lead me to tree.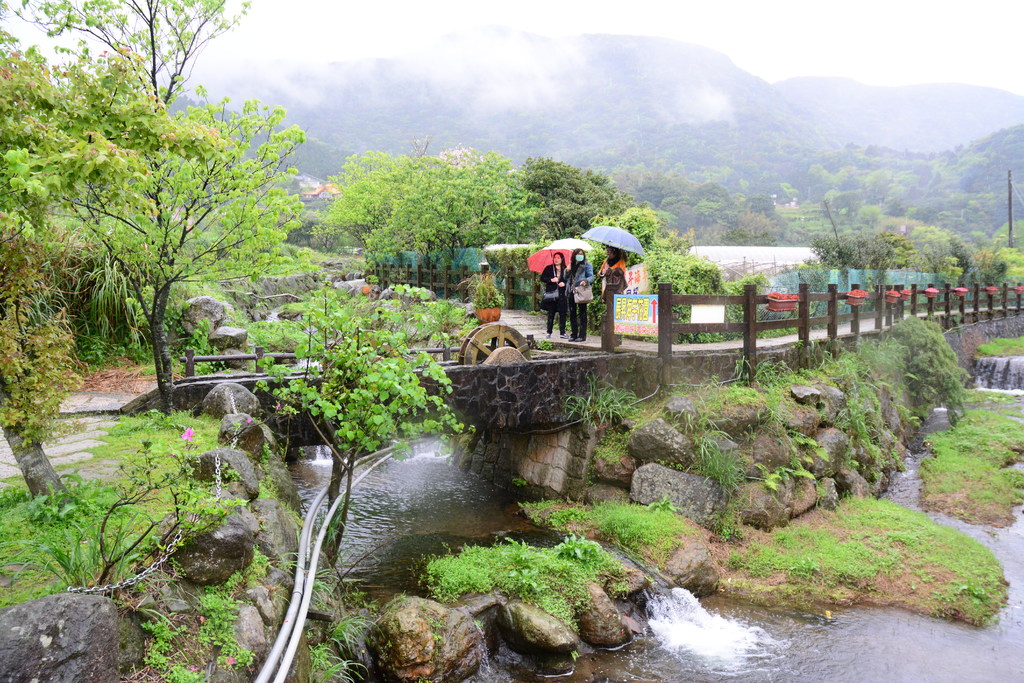
Lead to l=0, t=0, r=326, b=413.
